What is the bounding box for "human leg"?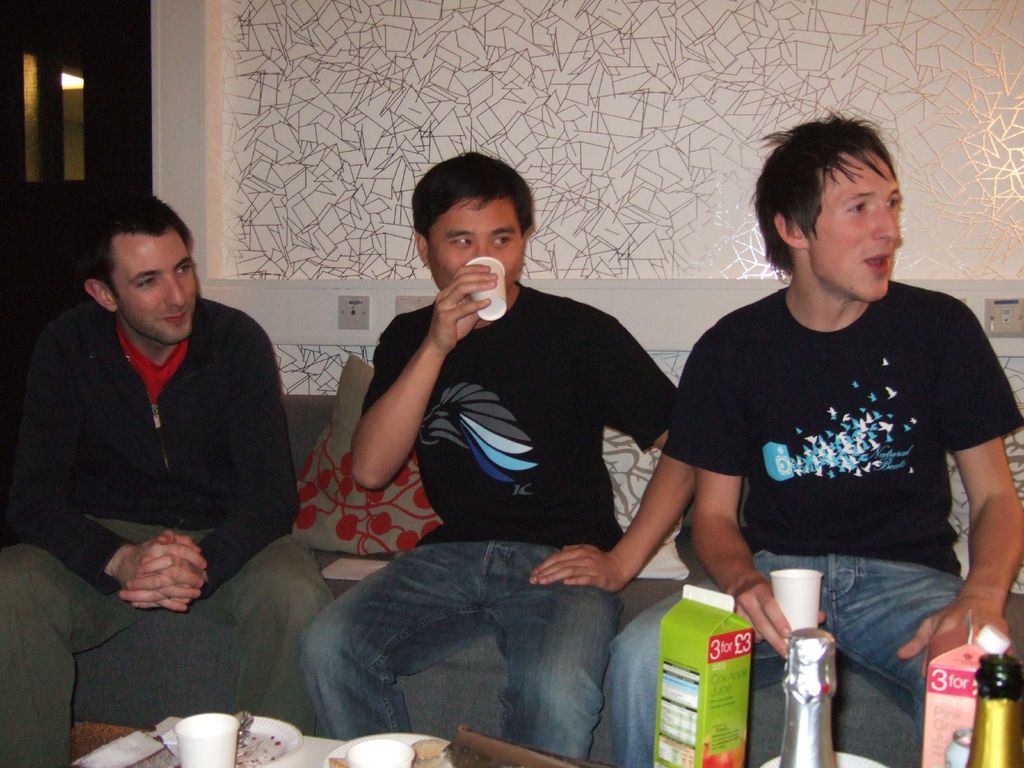
[left=302, top=534, right=485, bottom=717].
